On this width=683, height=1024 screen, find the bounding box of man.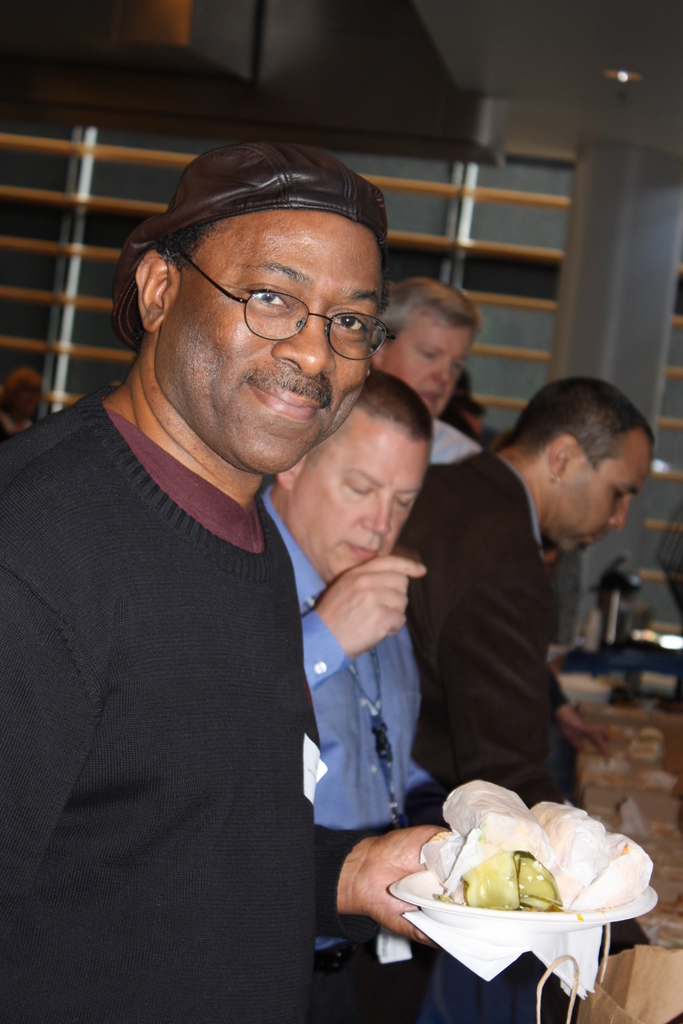
Bounding box: 10, 113, 445, 1007.
